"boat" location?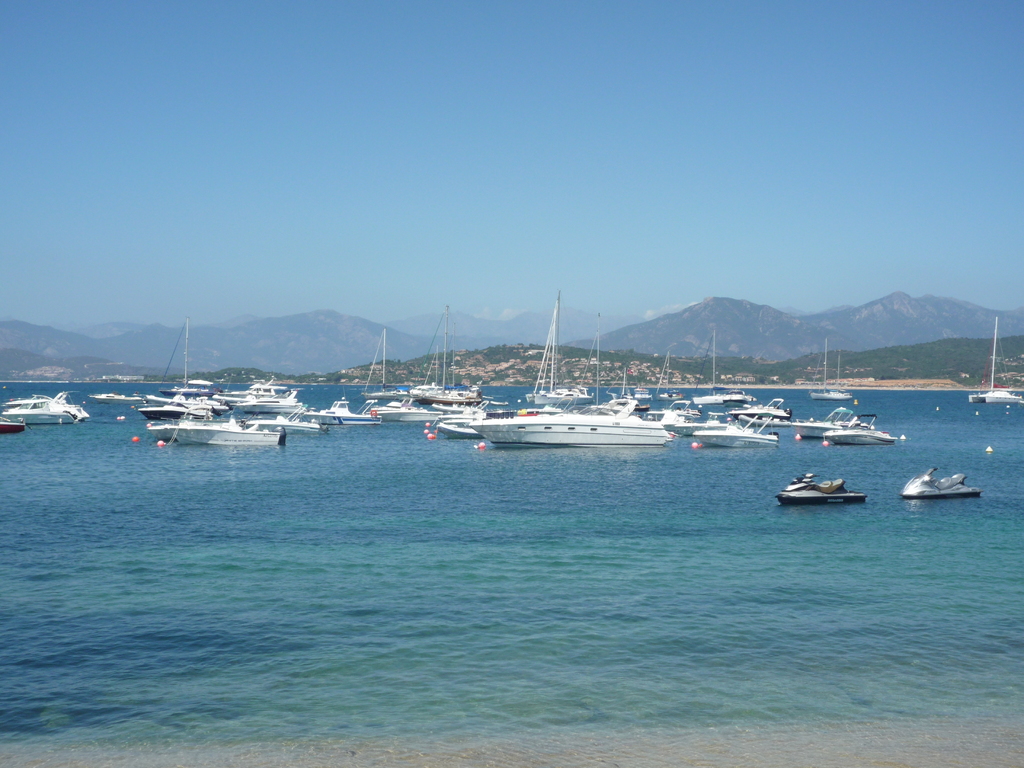
<bbox>965, 381, 1023, 406</bbox>
